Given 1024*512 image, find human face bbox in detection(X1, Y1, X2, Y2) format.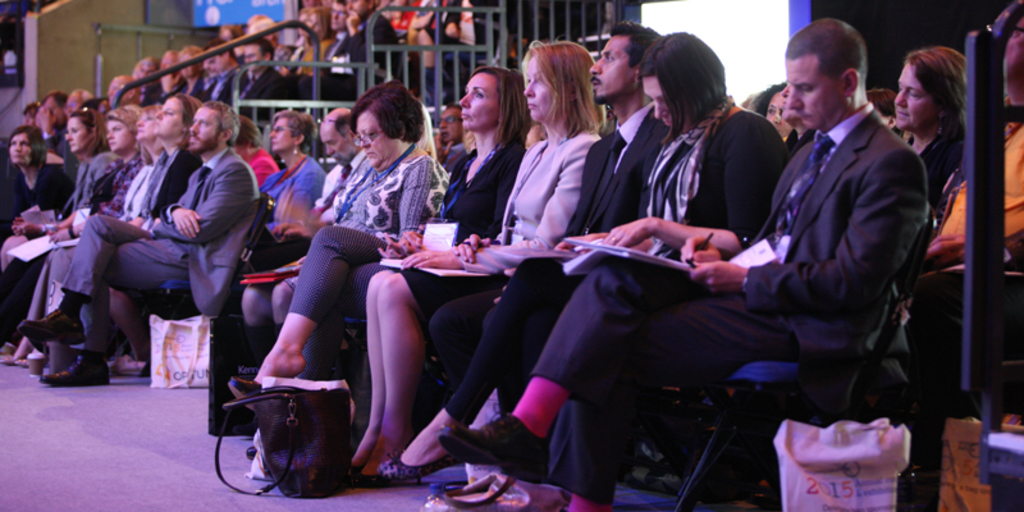
detection(108, 113, 129, 152).
